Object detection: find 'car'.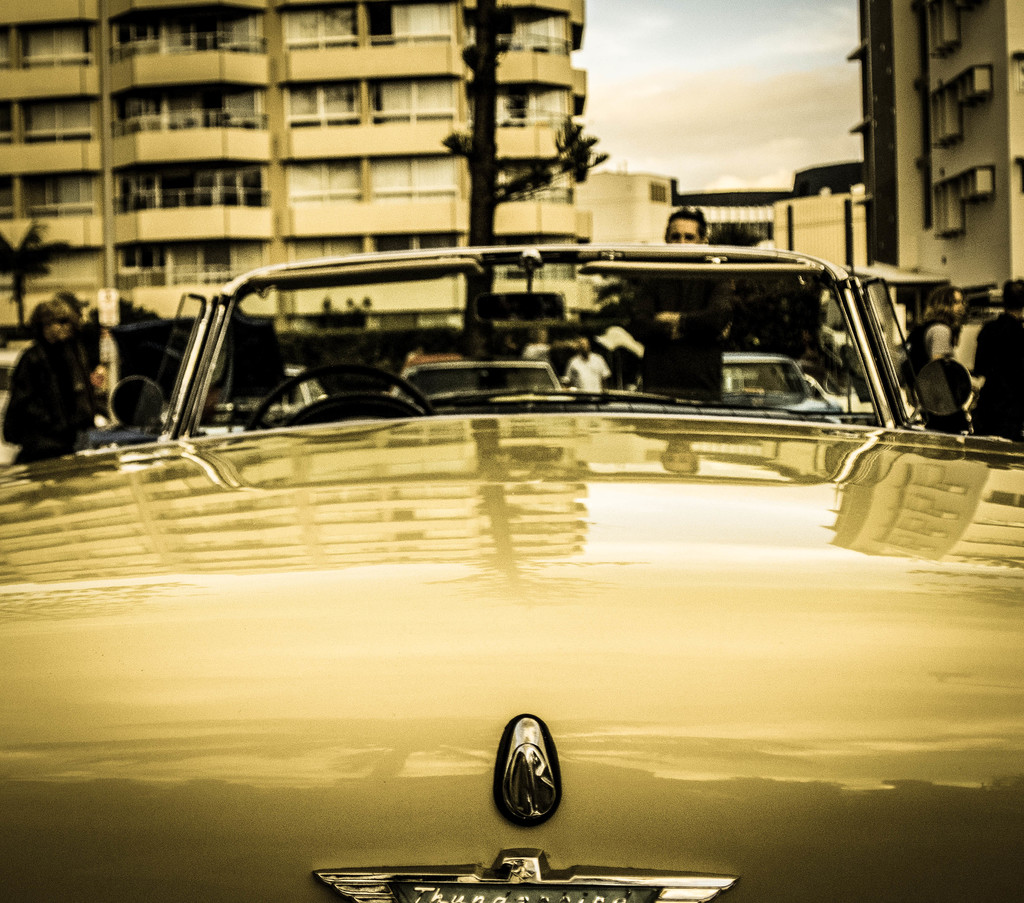
60, 209, 983, 864.
